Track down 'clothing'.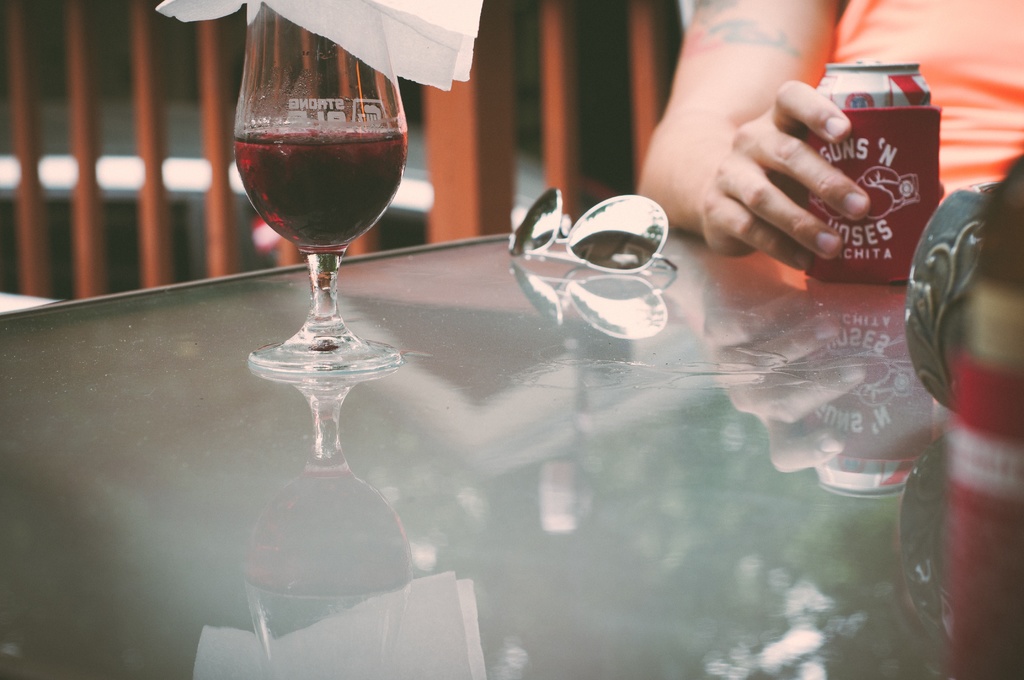
Tracked to select_region(833, 0, 1023, 200).
